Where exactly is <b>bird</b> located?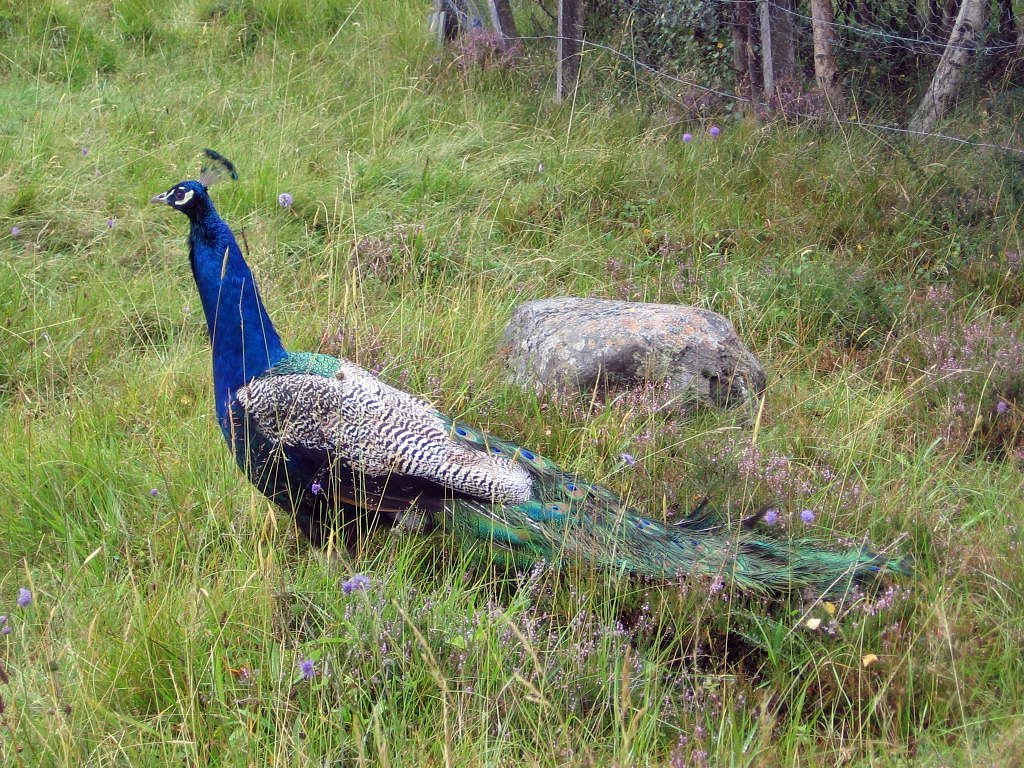
Its bounding box is box=[157, 141, 792, 627].
